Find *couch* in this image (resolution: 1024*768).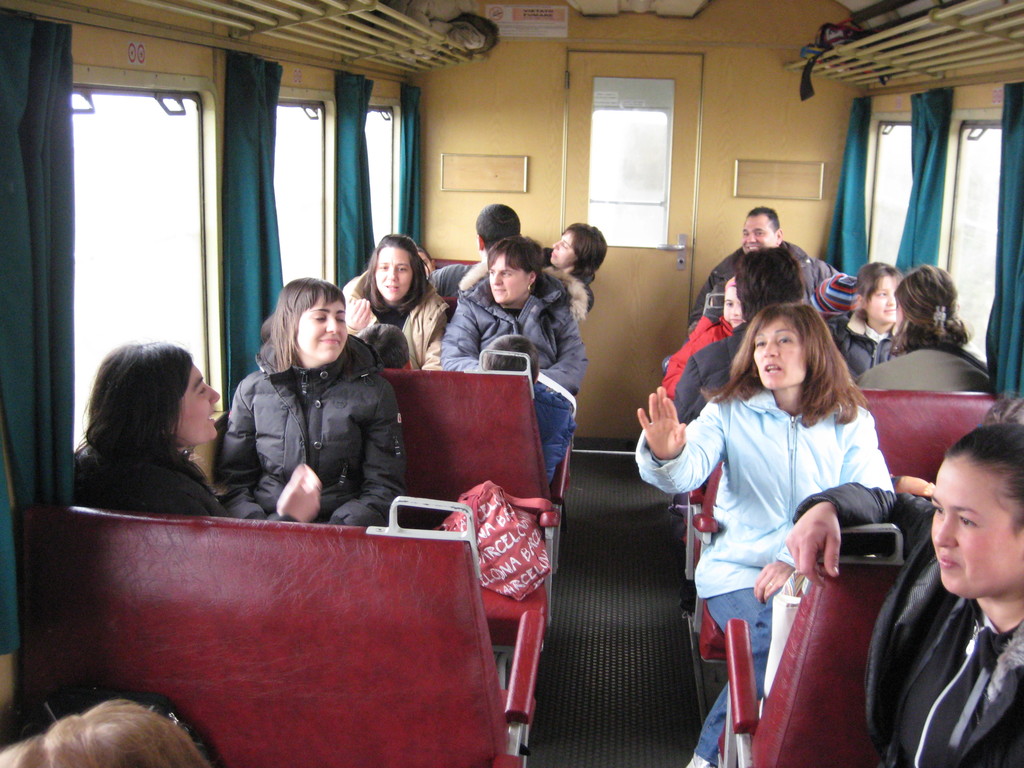
BBox(35, 506, 518, 767).
